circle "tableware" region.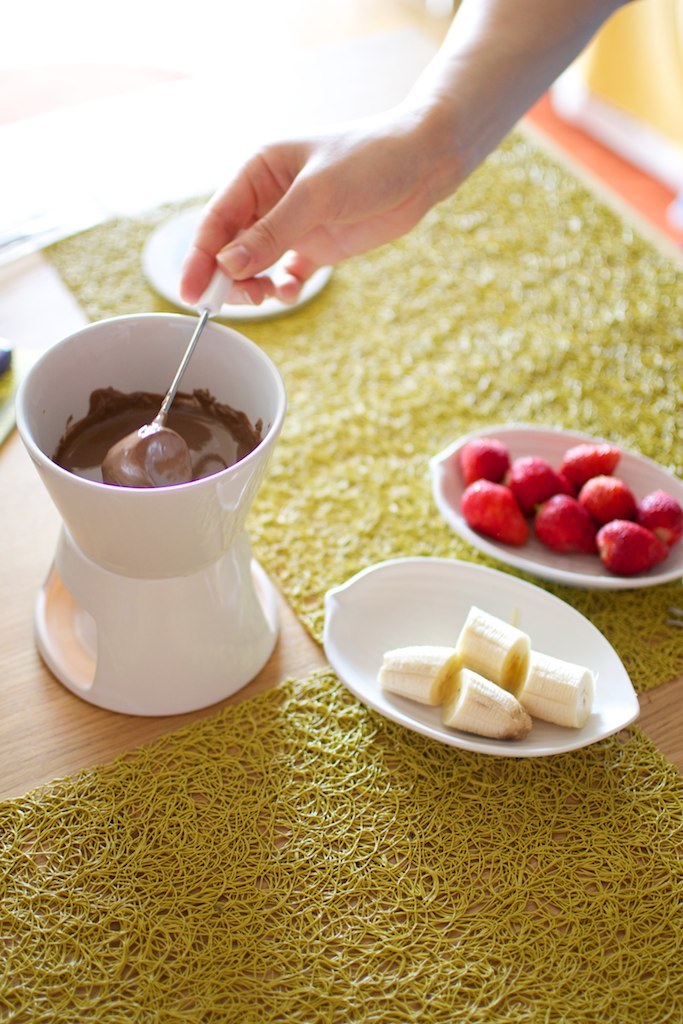
Region: 325,557,641,756.
